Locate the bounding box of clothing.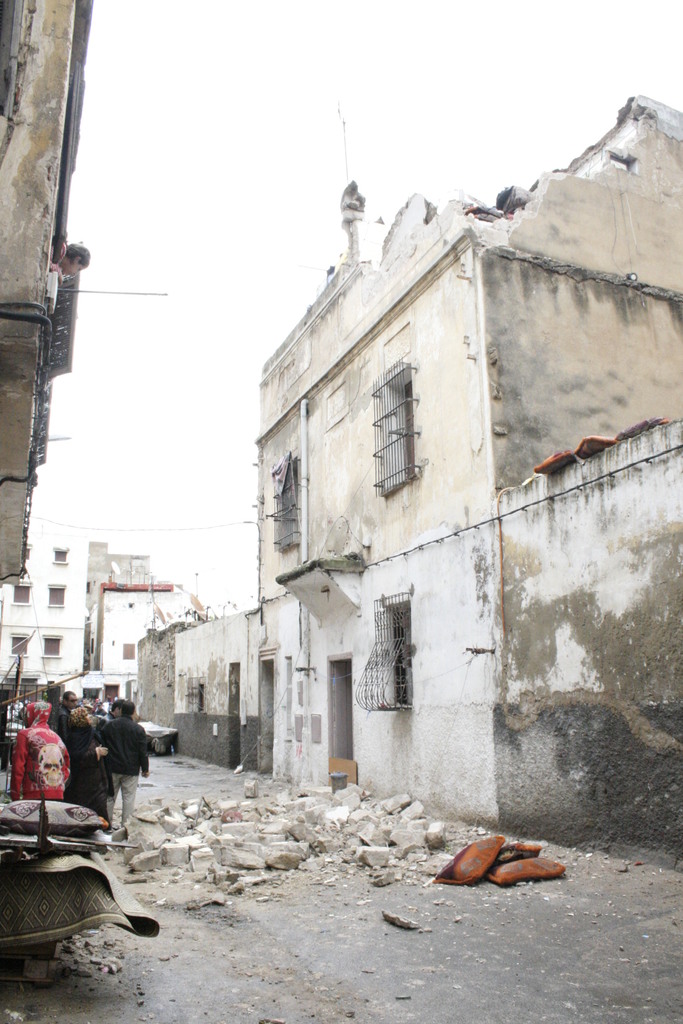
Bounding box: {"left": 47, "top": 239, "right": 63, "bottom": 278}.
